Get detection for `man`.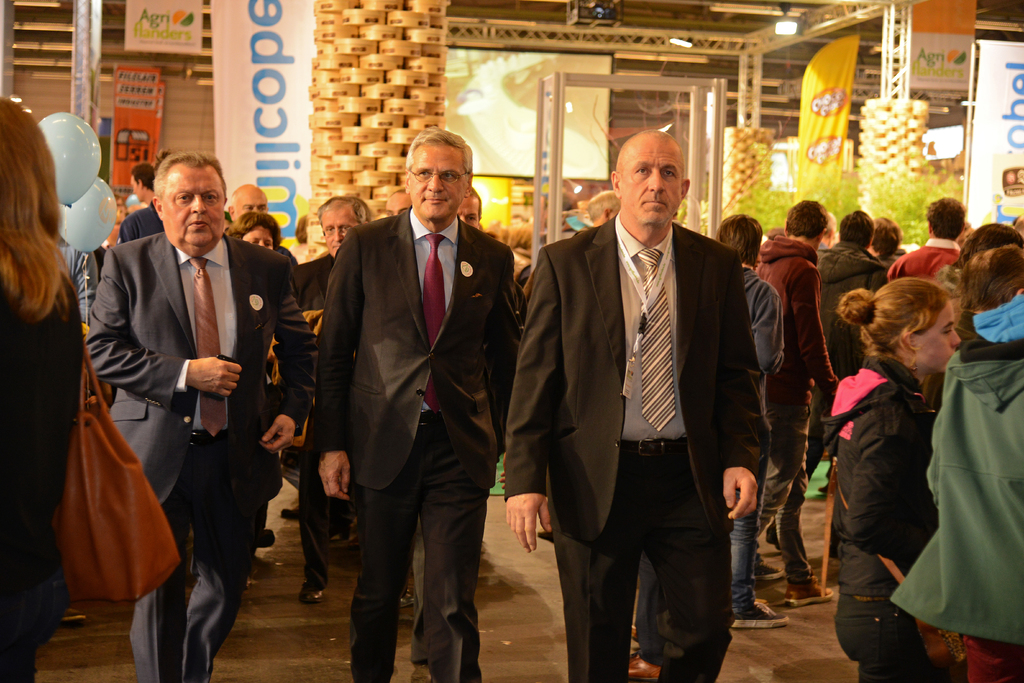
Detection: (715,210,787,629).
